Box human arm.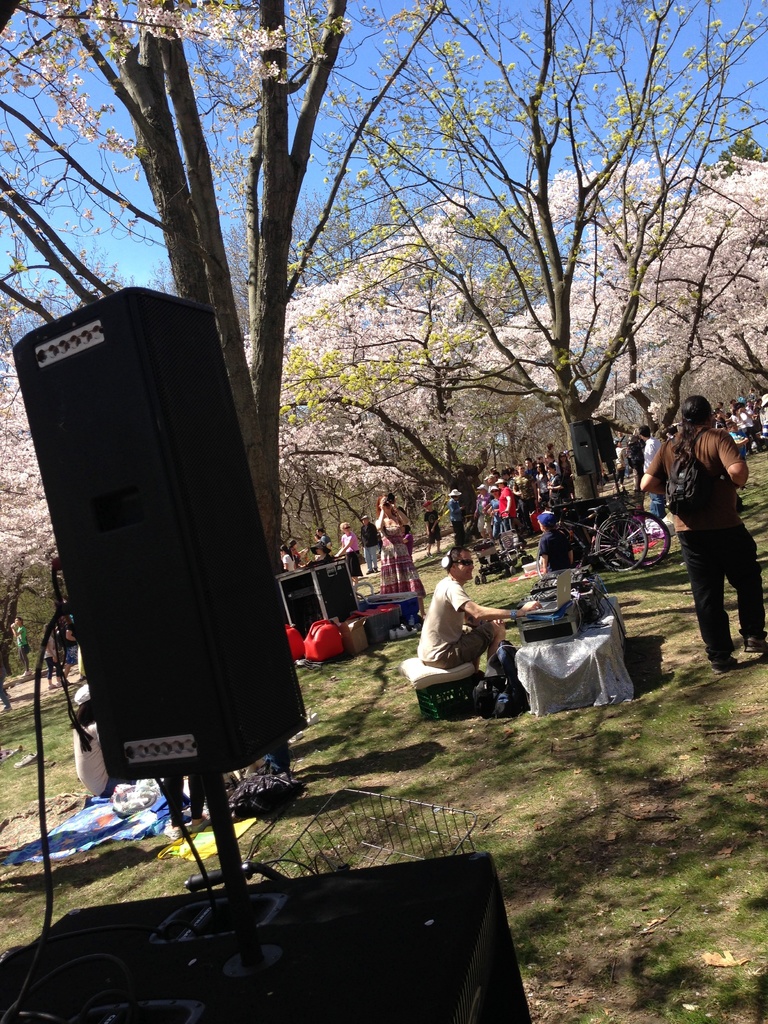
Rect(550, 474, 566, 495).
